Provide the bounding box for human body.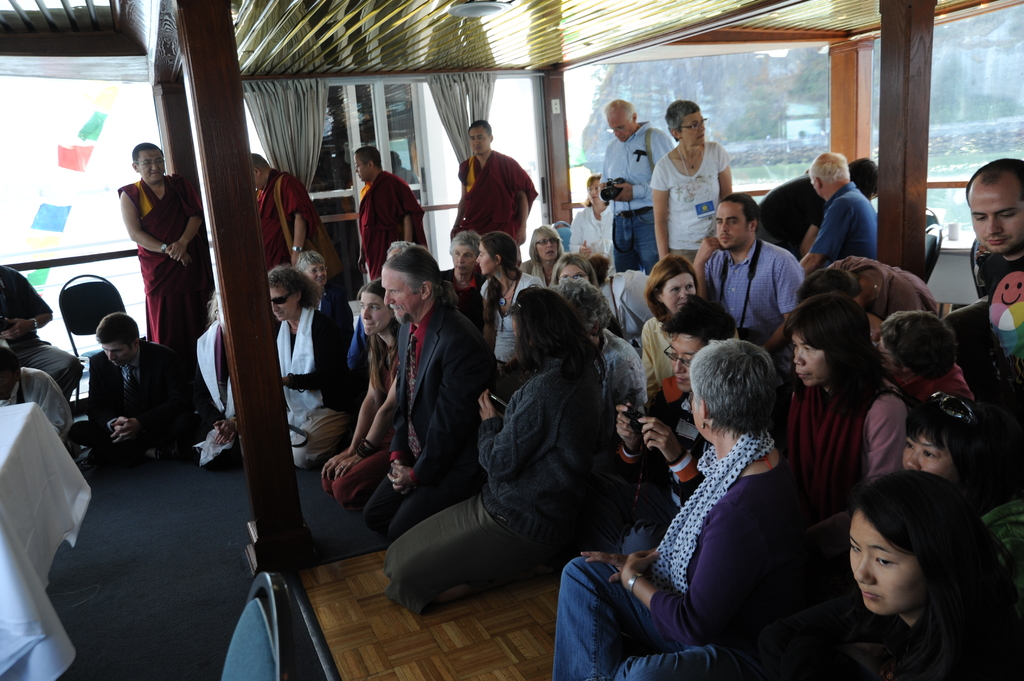
693:243:804:362.
